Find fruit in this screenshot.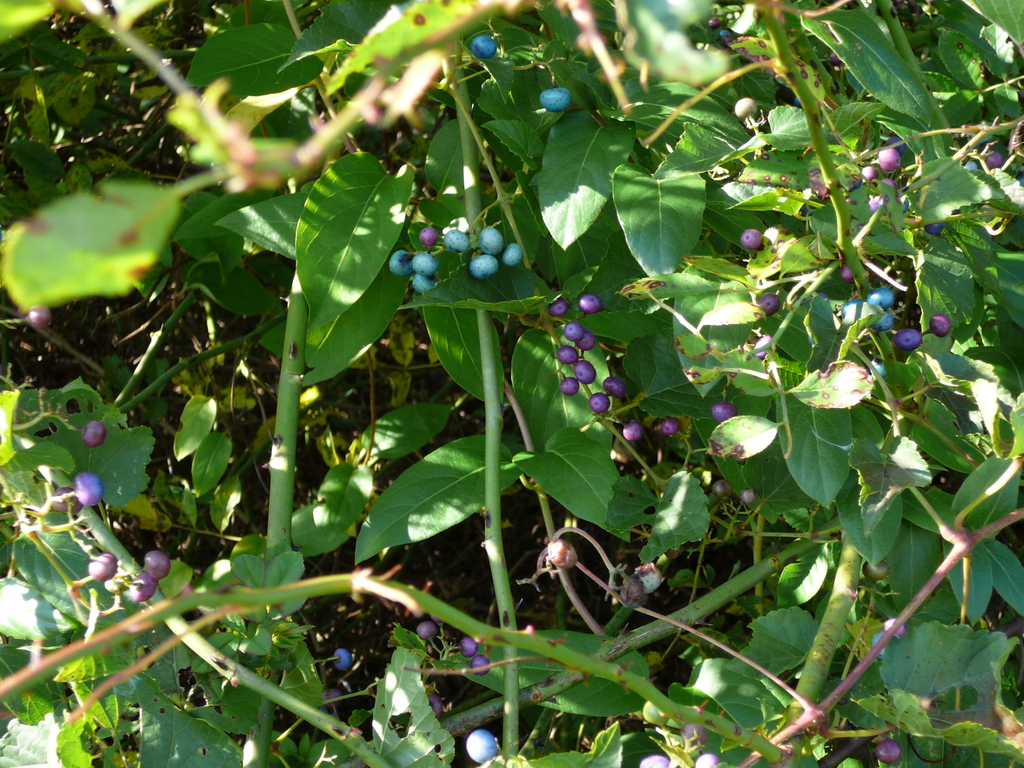
The bounding box for fruit is left=470, top=655, right=492, bottom=678.
